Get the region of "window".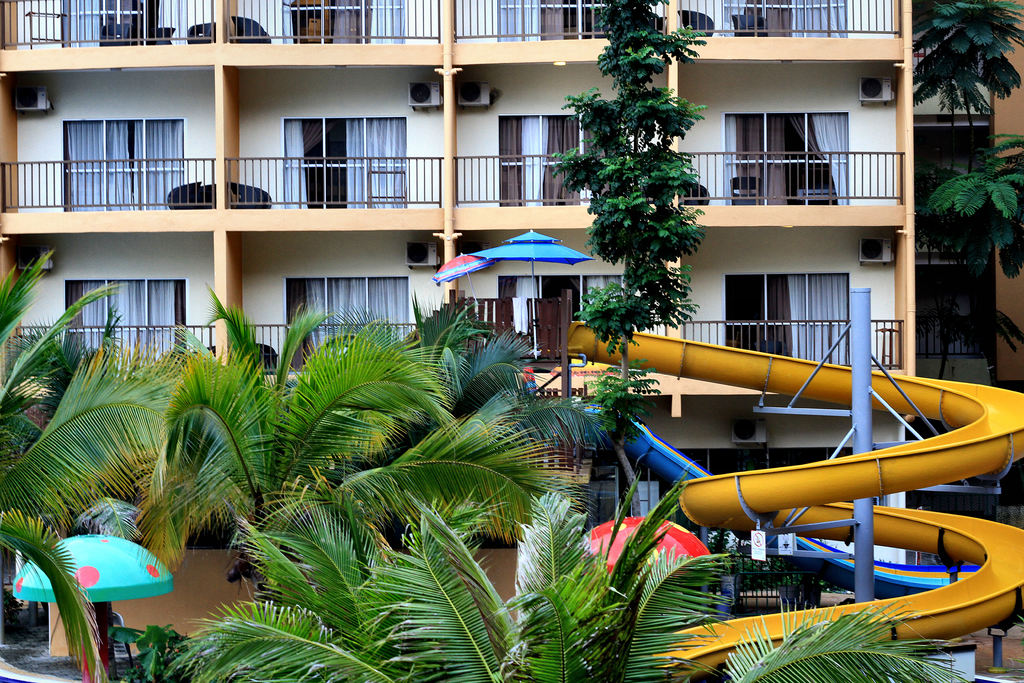
[495, 114, 586, 210].
